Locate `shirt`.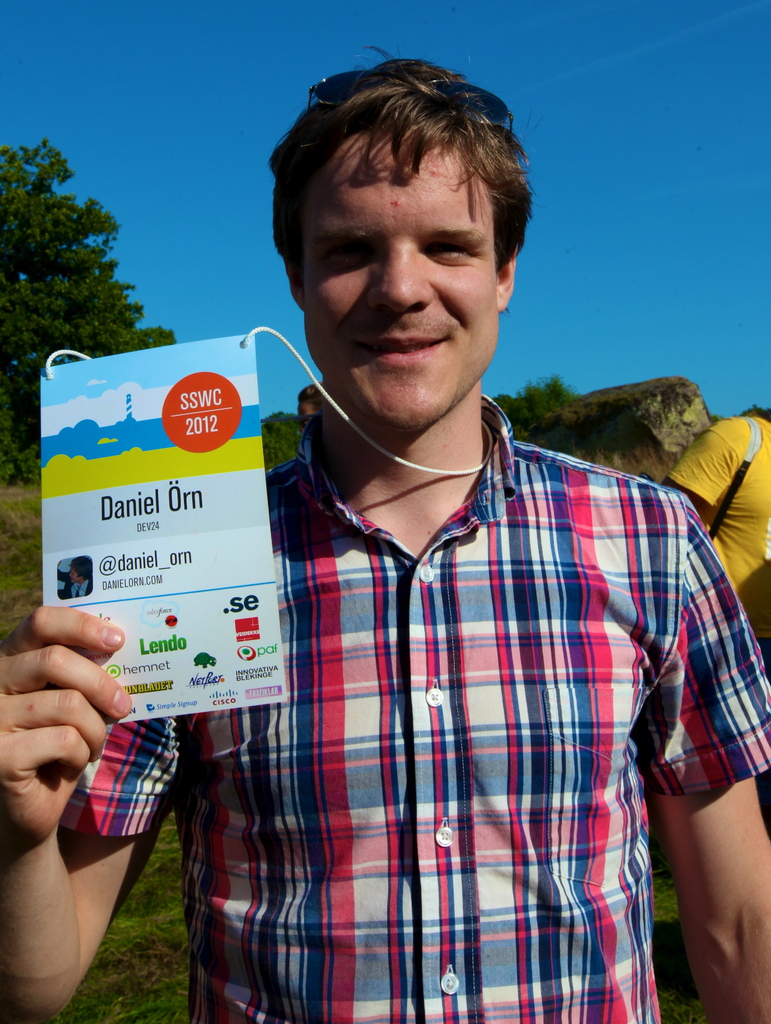
Bounding box: (x1=61, y1=396, x2=770, y2=1023).
